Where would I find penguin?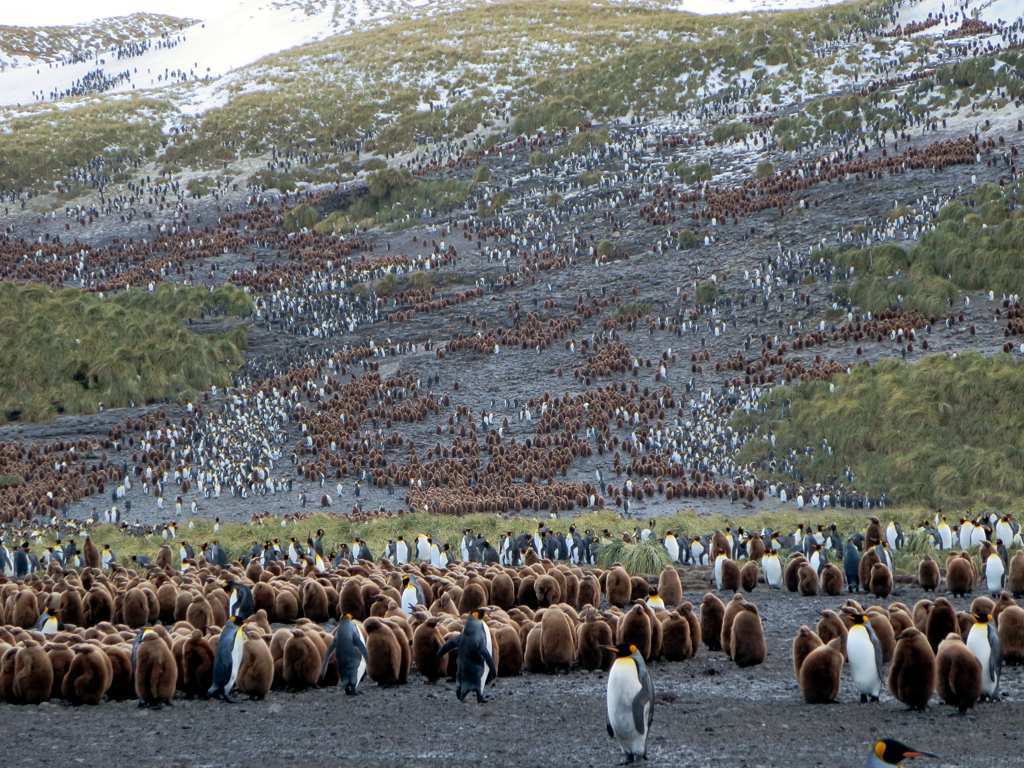
At Rect(802, 633, 849, 714).
